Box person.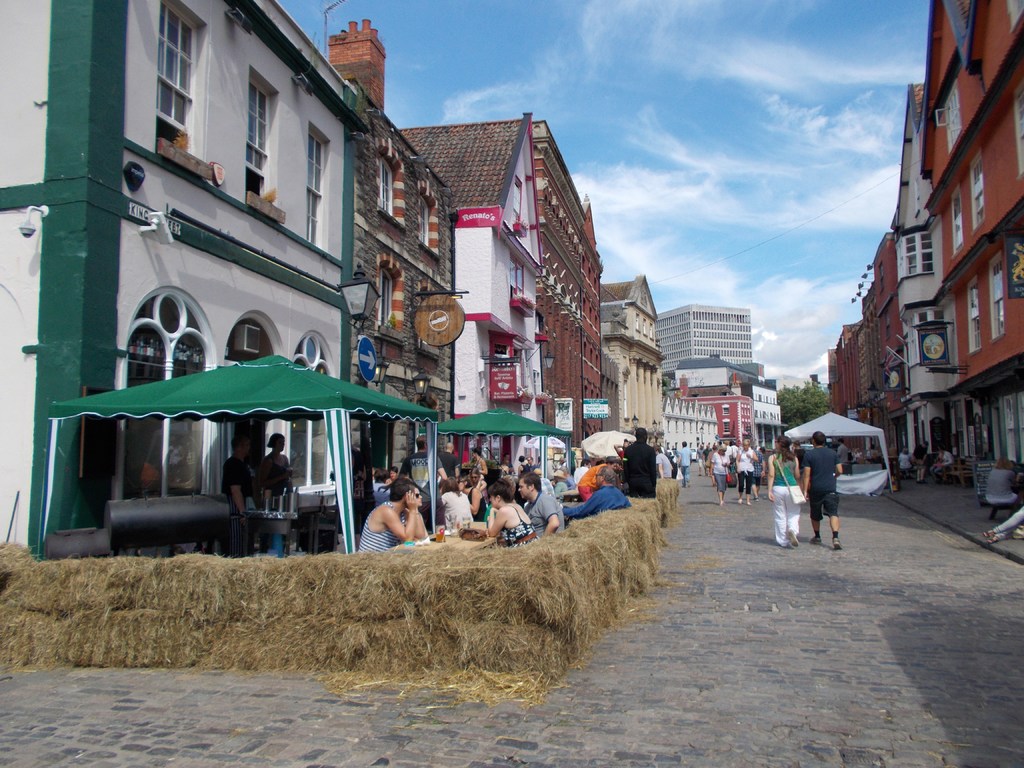
[left=671, top=438, right=691, bottom=490].
